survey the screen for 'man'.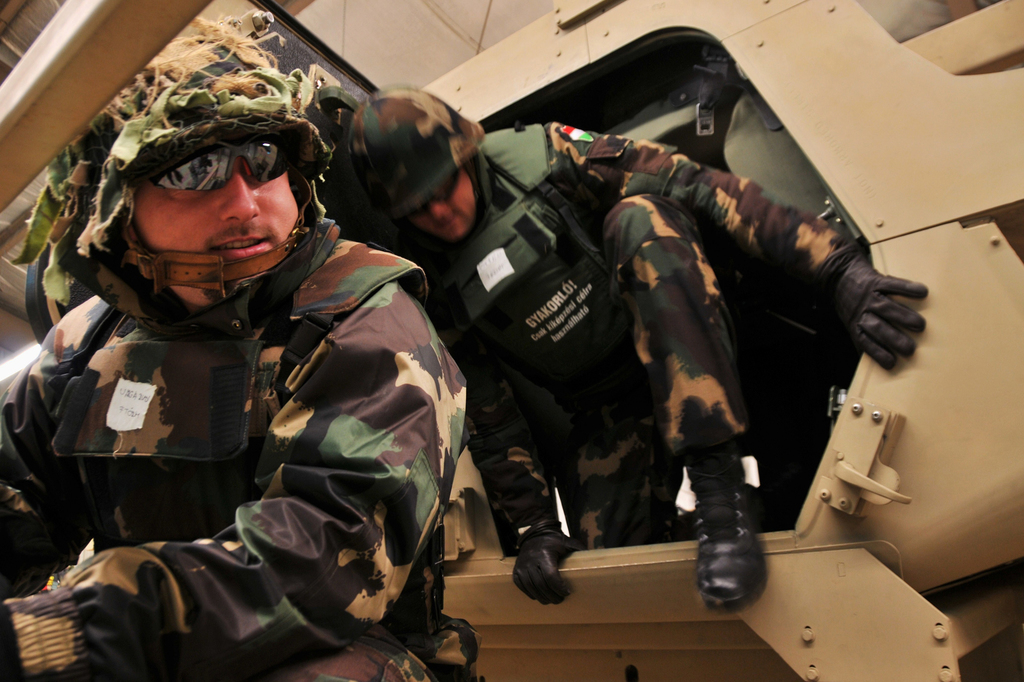
Survey found: (36, 71, 547, 668).
